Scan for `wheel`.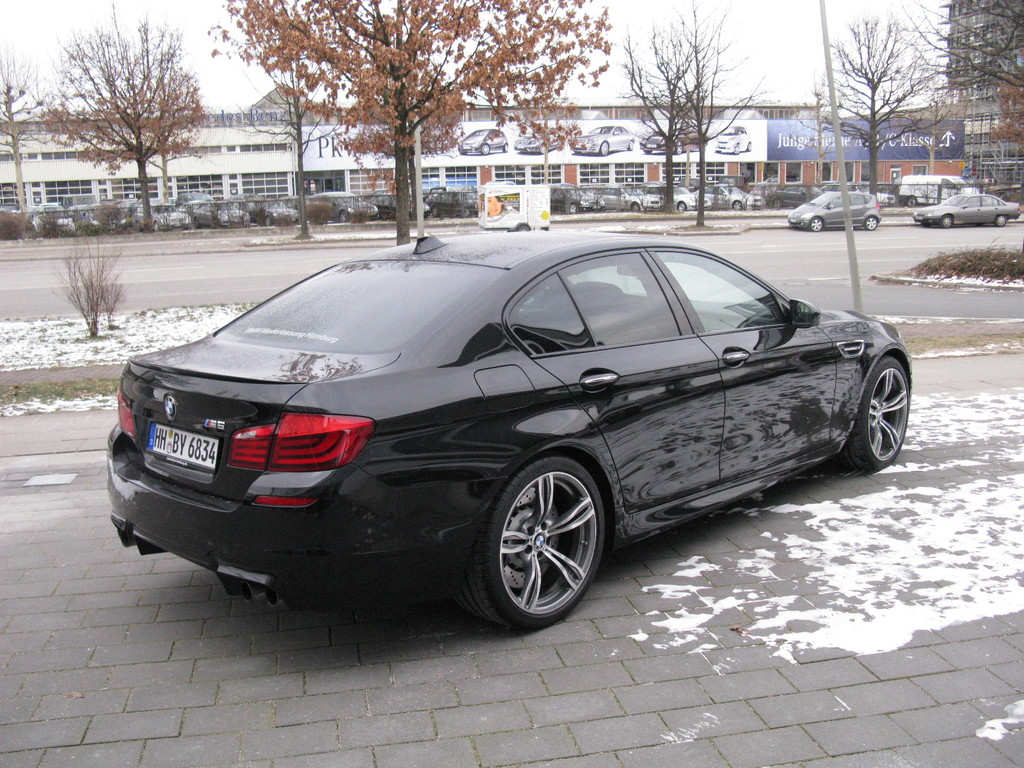
Scan result: [left=262, top=216, right=272, bottom=225].
